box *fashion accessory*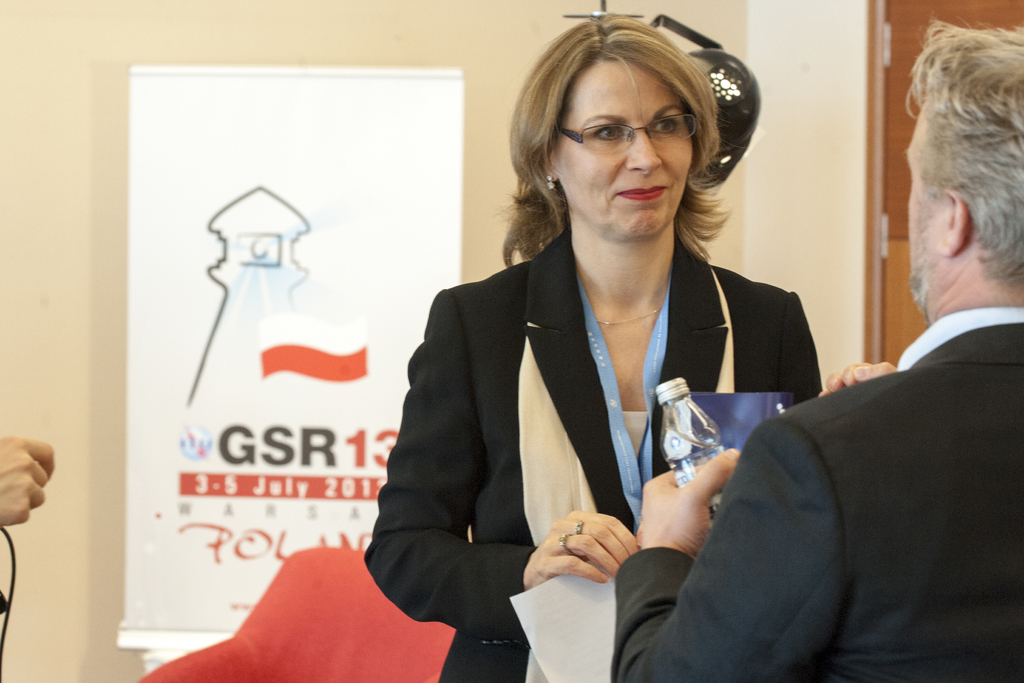
left=545, top=176, right=552, bottom=190
